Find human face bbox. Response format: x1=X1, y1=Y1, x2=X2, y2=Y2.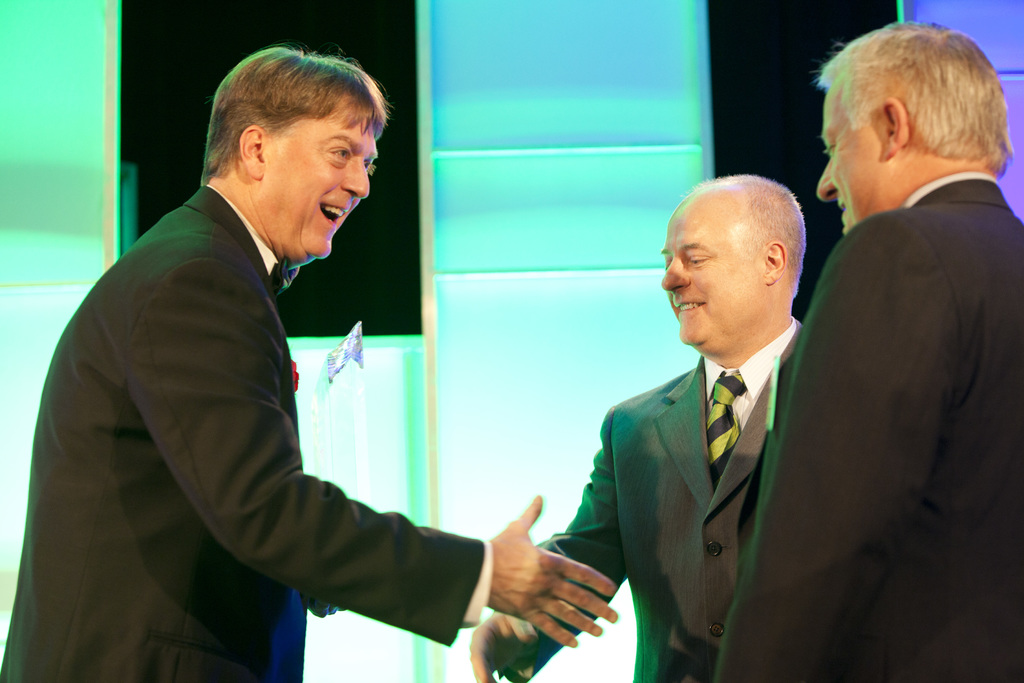
x1=662, y1=213, x2=758, y2=344.
